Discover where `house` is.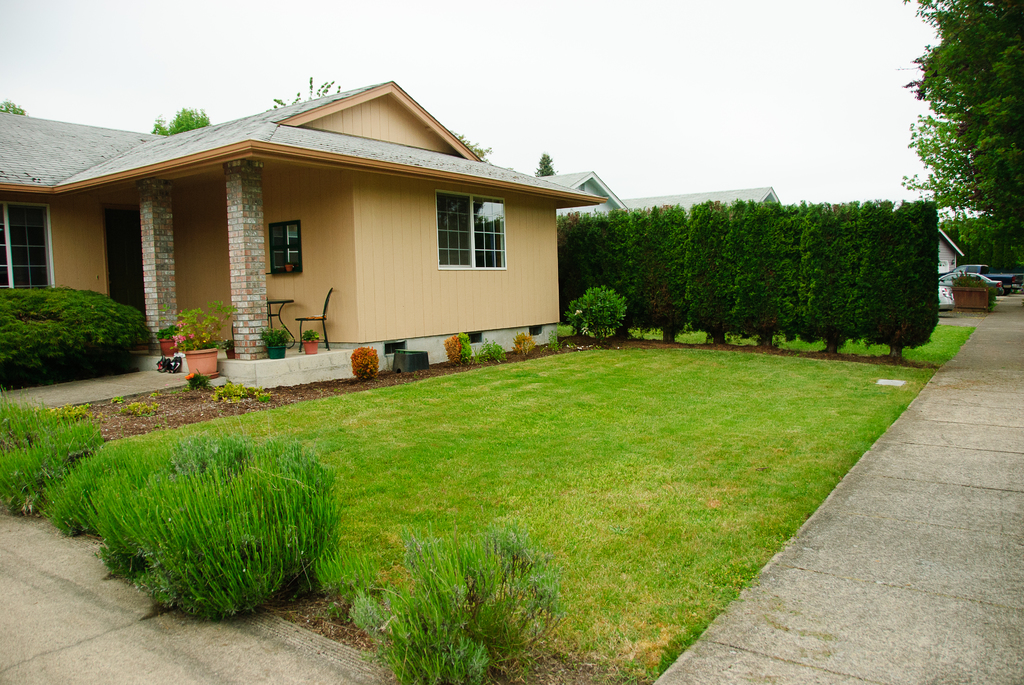
Discovered at 634/189/781/217.
